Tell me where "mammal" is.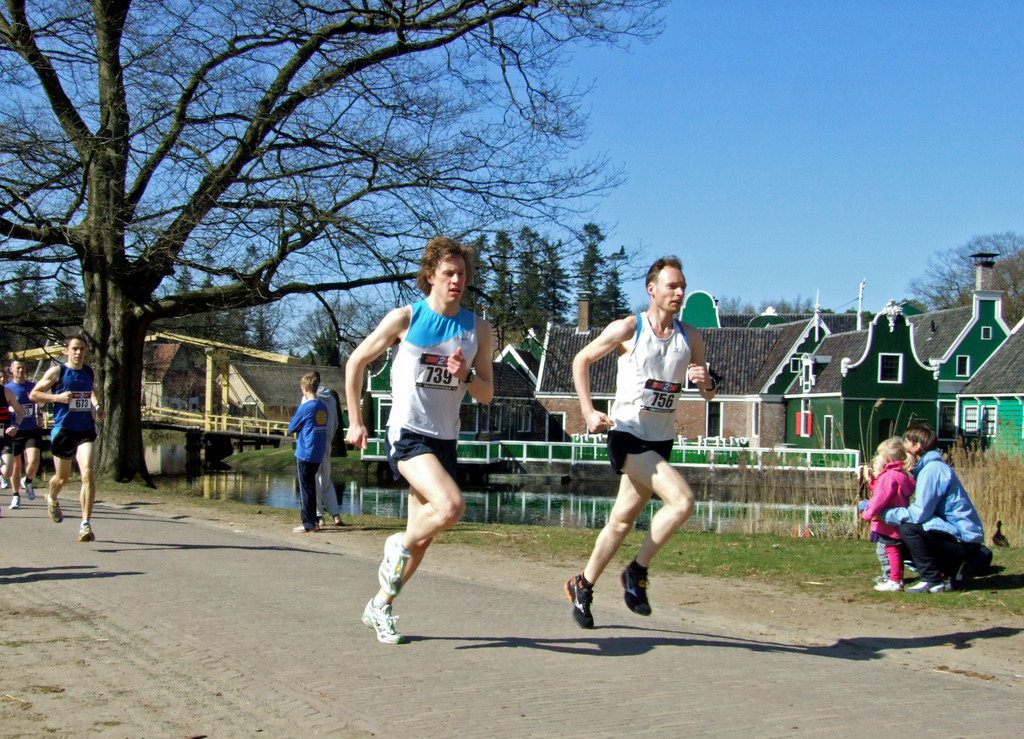
"mammal" is at BBox(285, 370, 328, 532).
